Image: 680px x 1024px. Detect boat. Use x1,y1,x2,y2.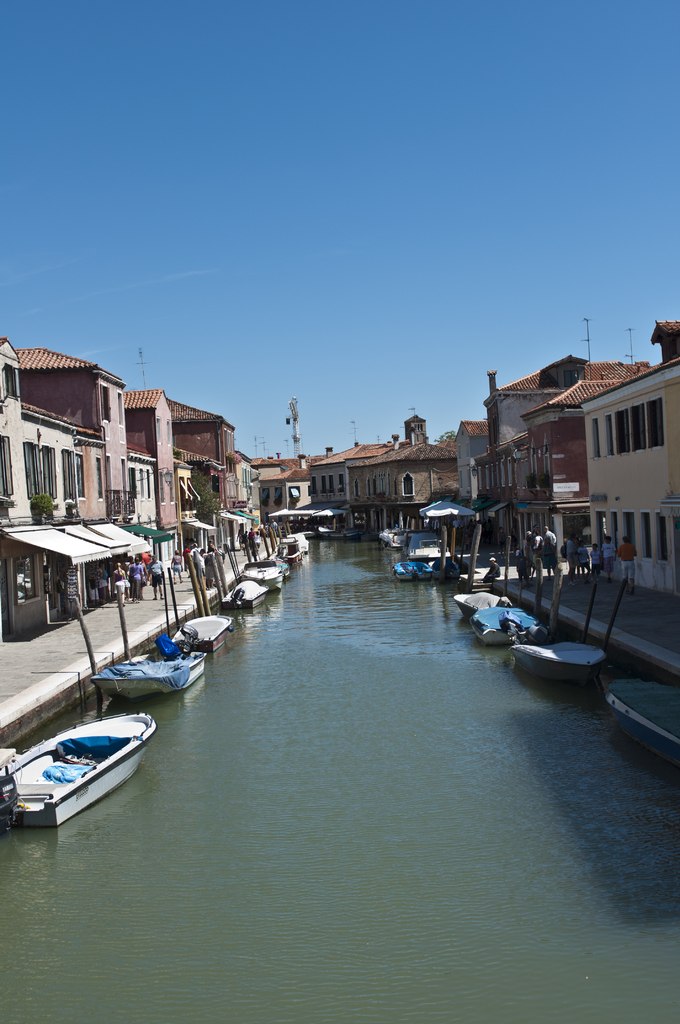
247,554,290,586.
